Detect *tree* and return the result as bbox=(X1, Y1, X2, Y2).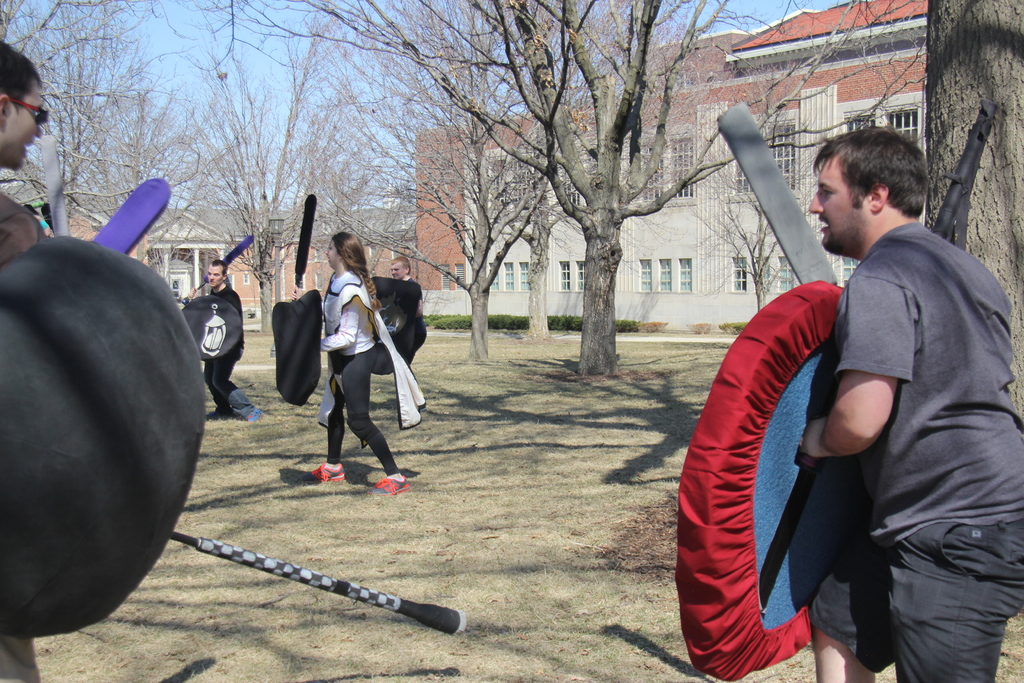
bbox=(915, 0, 1023, 680).
